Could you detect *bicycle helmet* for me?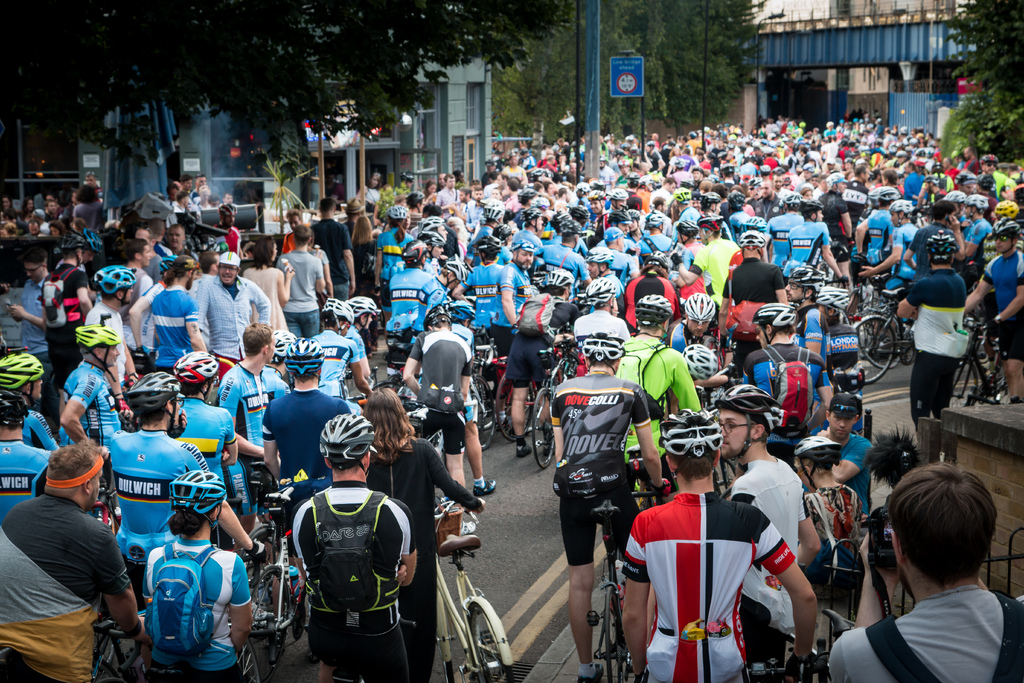
Detection result: x1=670 y1=189 x2=694 y2=204.
